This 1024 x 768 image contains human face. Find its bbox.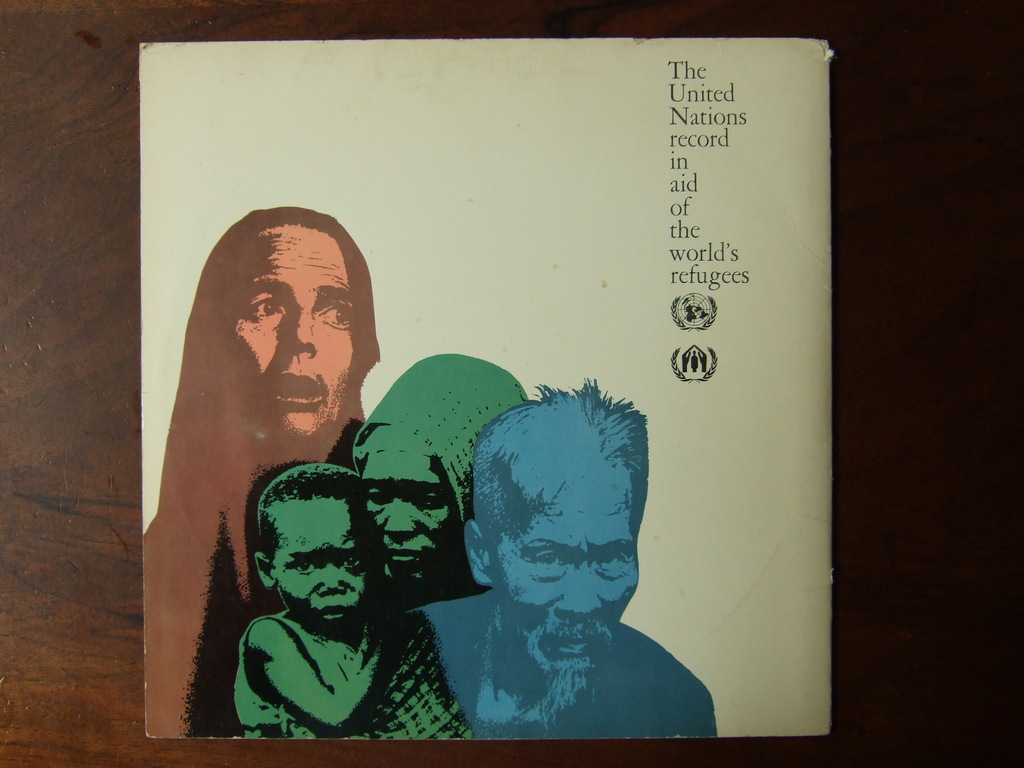
(364,445,452,580).
